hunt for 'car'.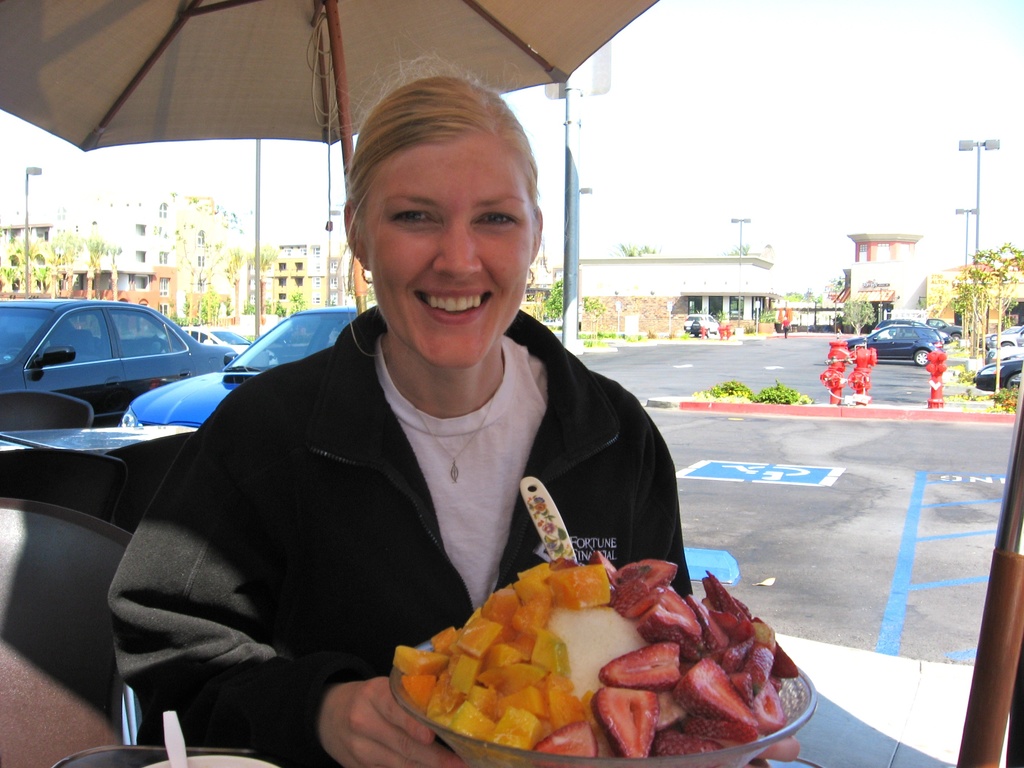
Hunted down at 178,327,250,347.
